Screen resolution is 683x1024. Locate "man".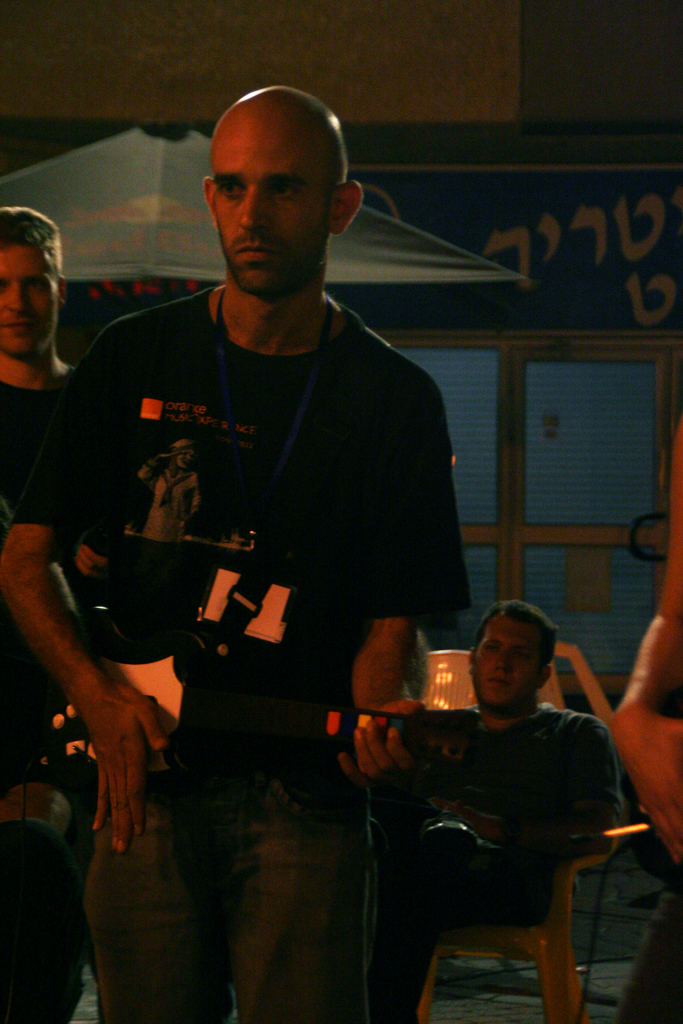
0/202/110/1023.
